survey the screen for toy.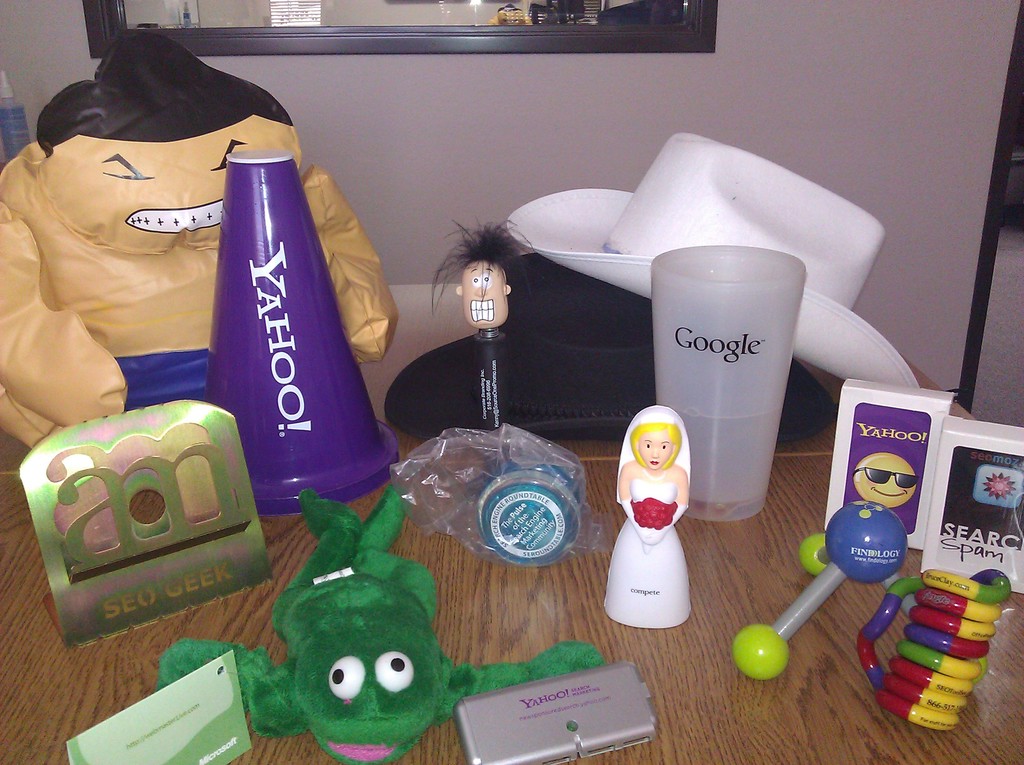
Survey found: detection(730, 497, 900, 687).
